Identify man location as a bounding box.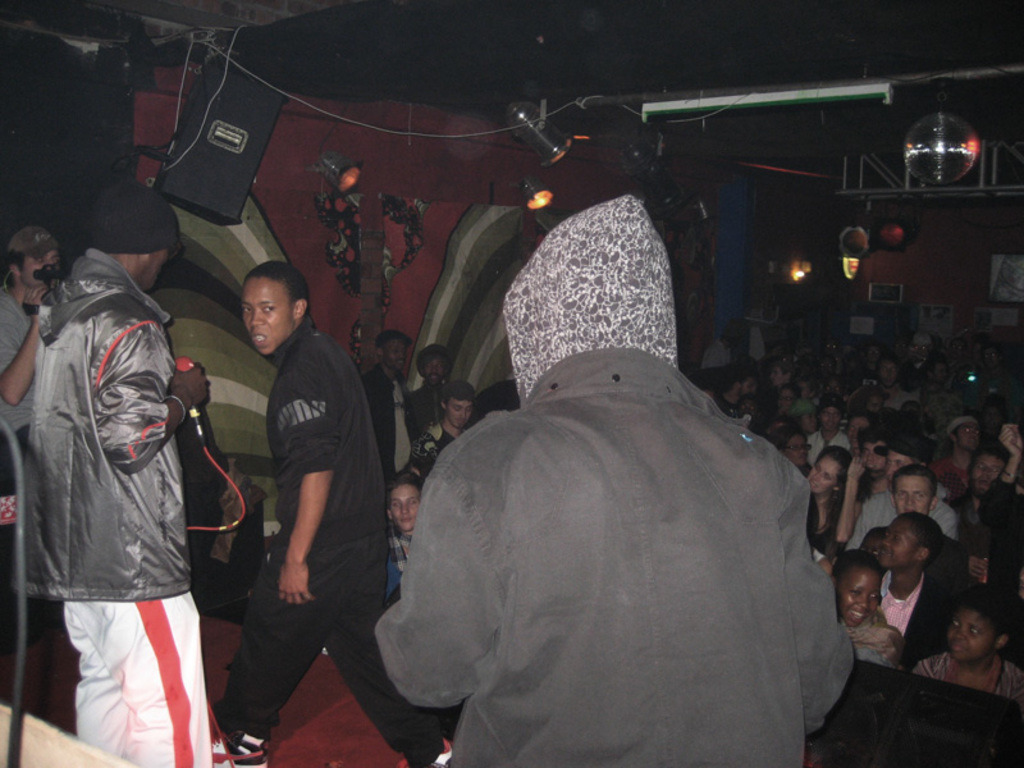
[x1=44, y1=184, x2=234, y2=767].
